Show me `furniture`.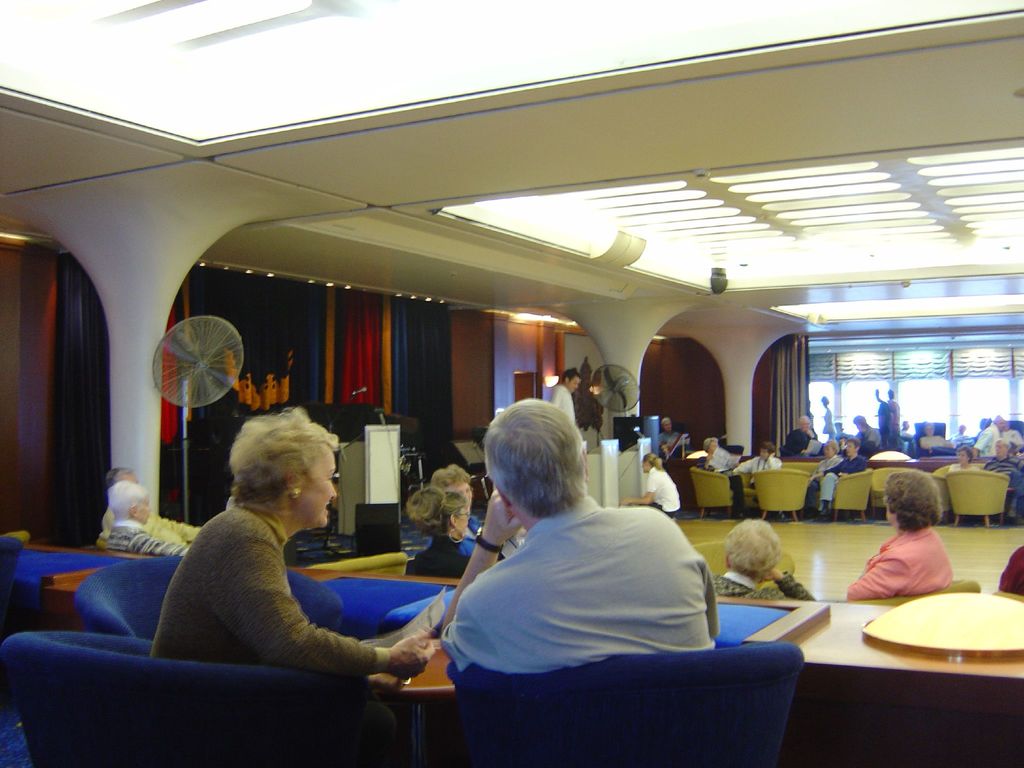
`furniture` is here: 3,623,369,767.
